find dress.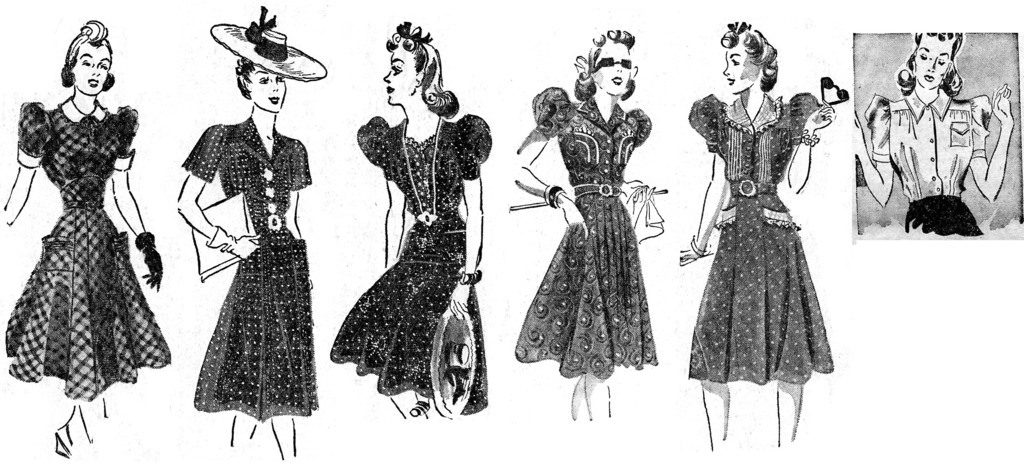
{"x1": 689, "y1": 94, "x2": 834, "y2": 382}.
